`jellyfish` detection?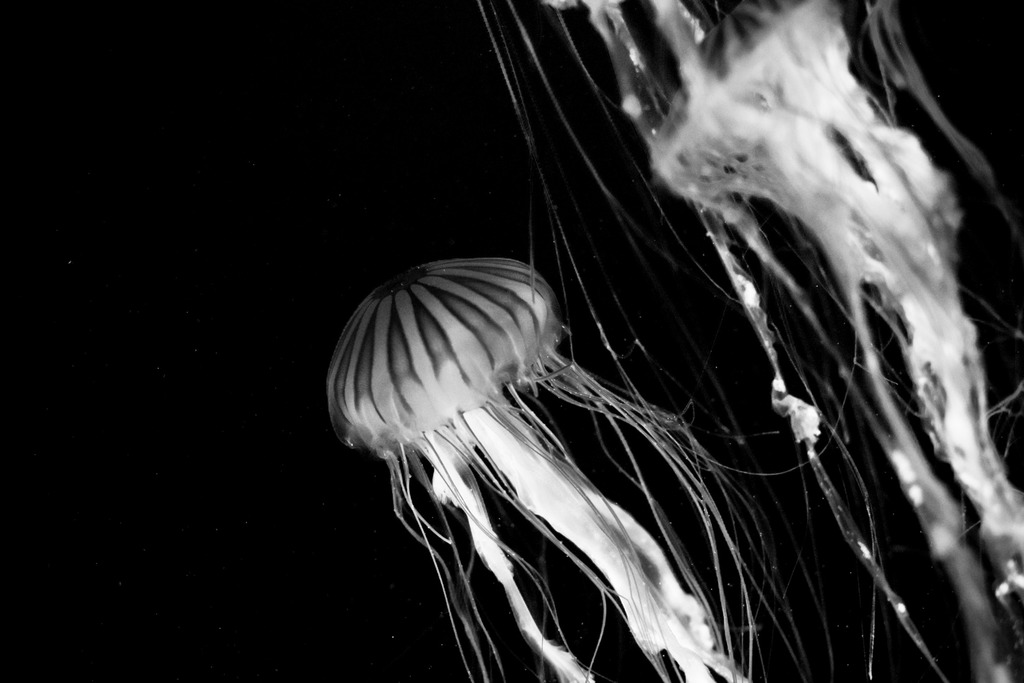
[x1=470, y1=0, x2=1023, y2=682]
